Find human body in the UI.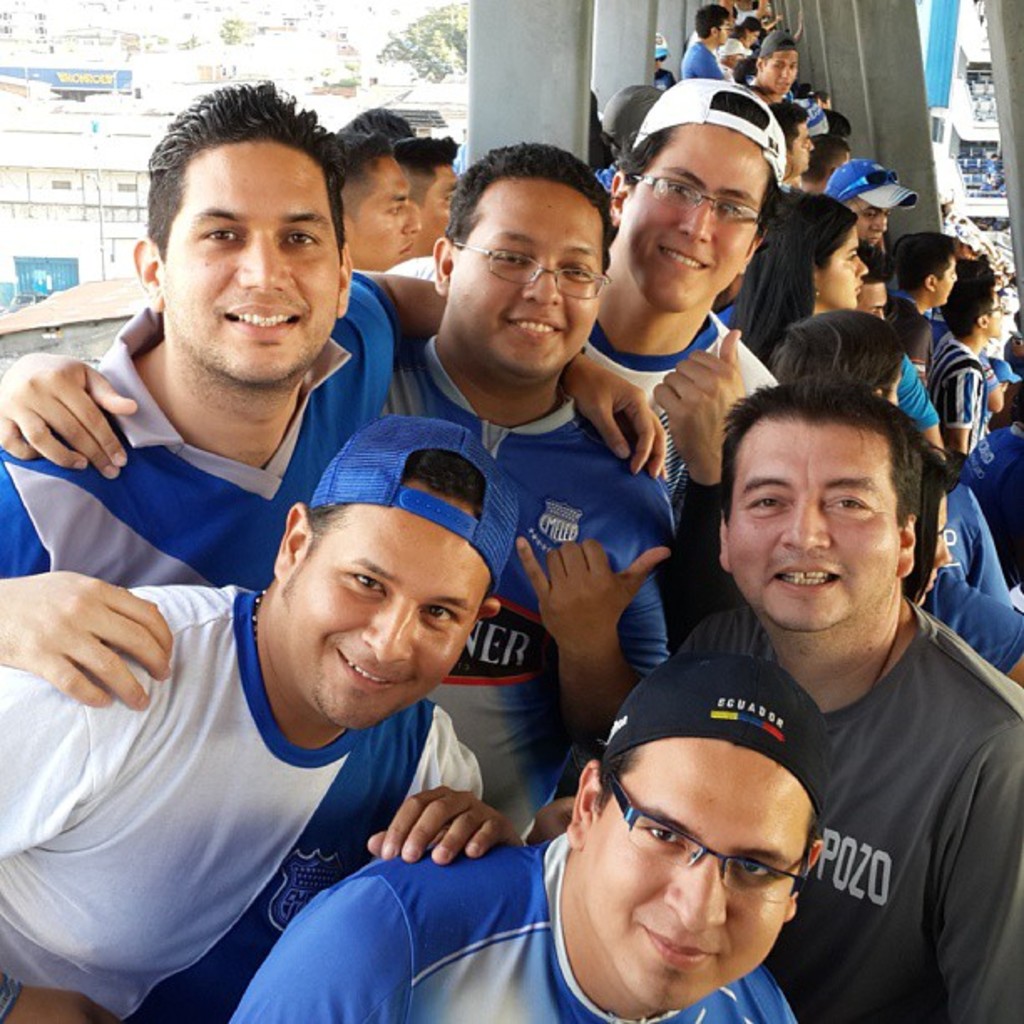
UI element at {"left": 801, "top": 124, "right": 845, "bottom": 192}.
